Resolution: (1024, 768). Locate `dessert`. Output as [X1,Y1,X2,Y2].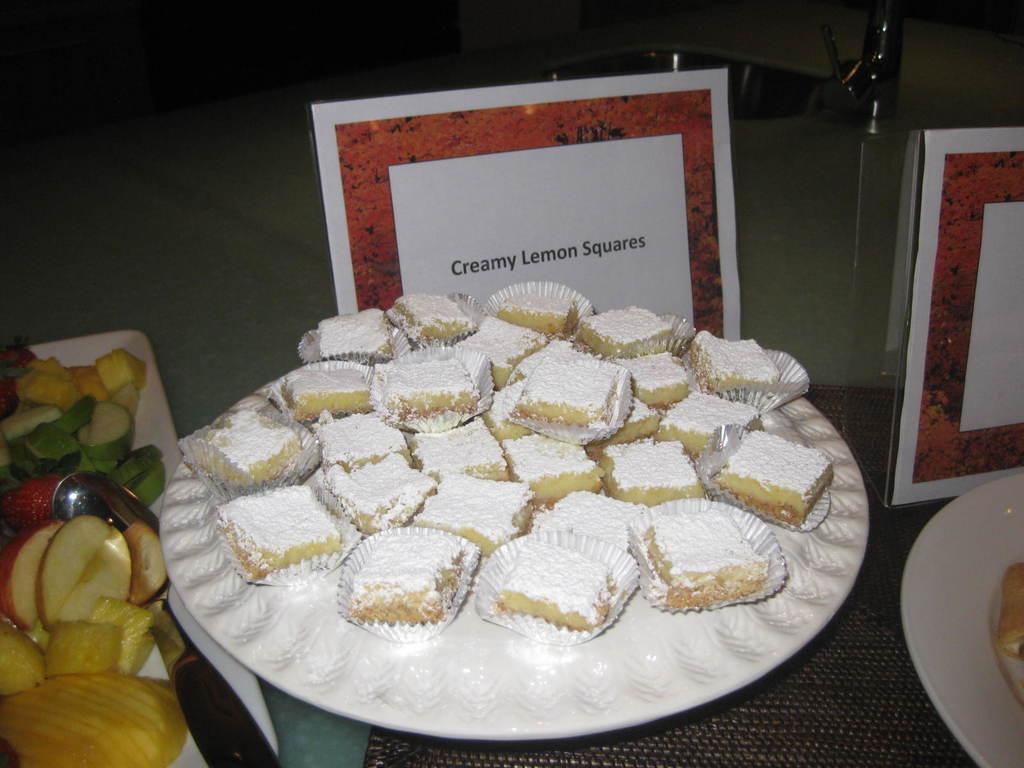
[687,338,763,387].
